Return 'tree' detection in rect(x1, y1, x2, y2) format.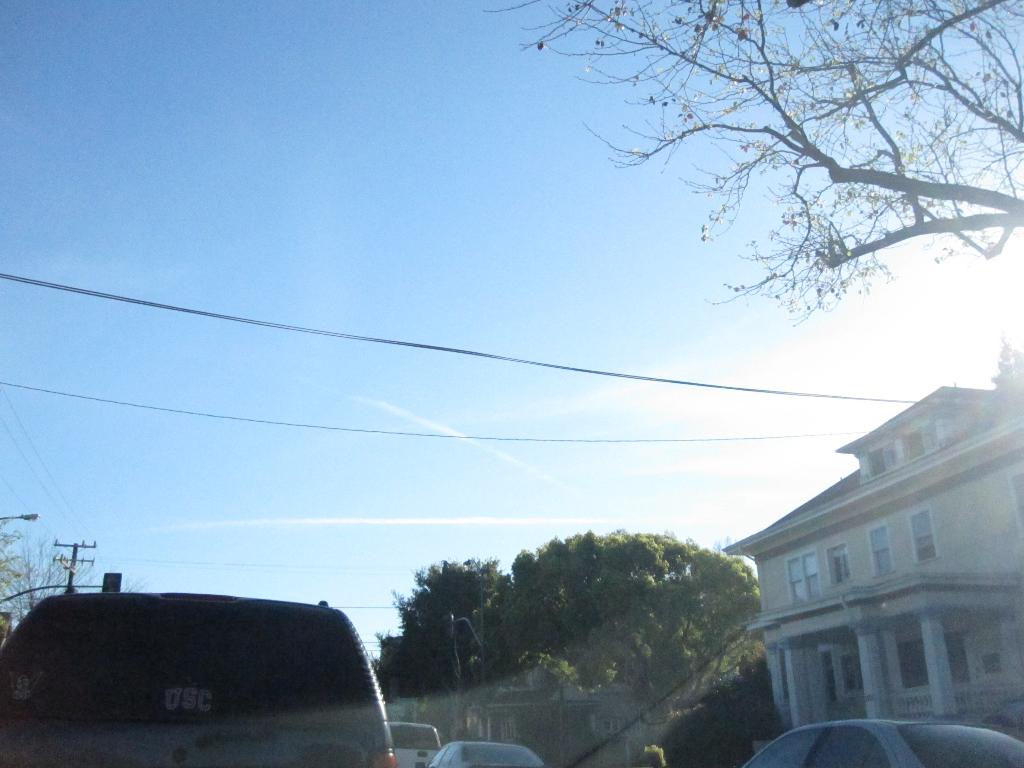
rect(365, 515, 778, 712).
